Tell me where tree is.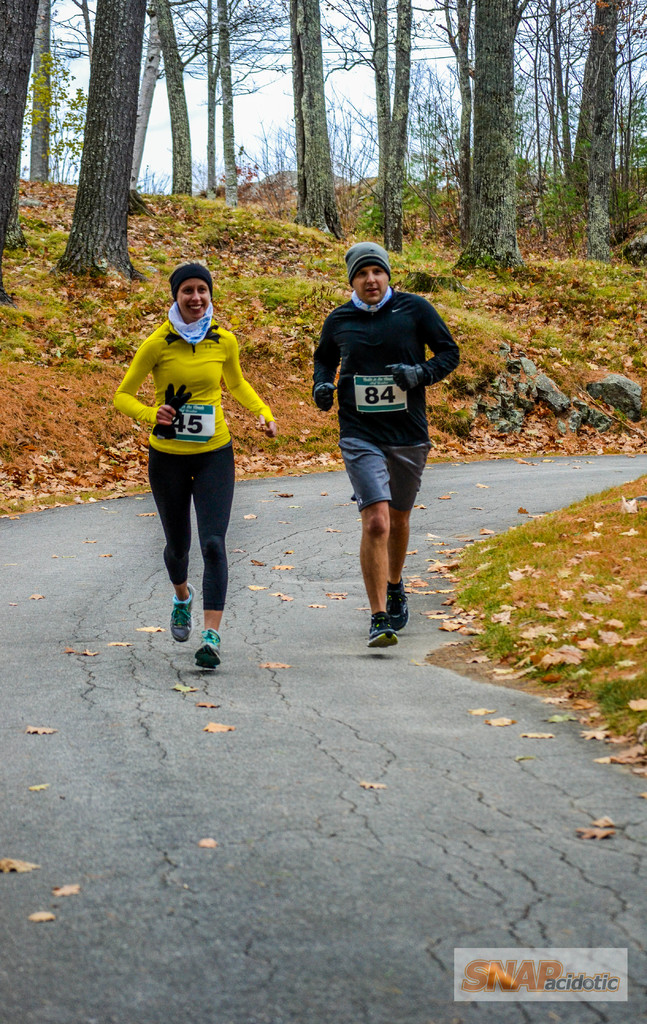
tree is at {"left": 166, "top": 0, "right": 187, "bottom": 199}.
